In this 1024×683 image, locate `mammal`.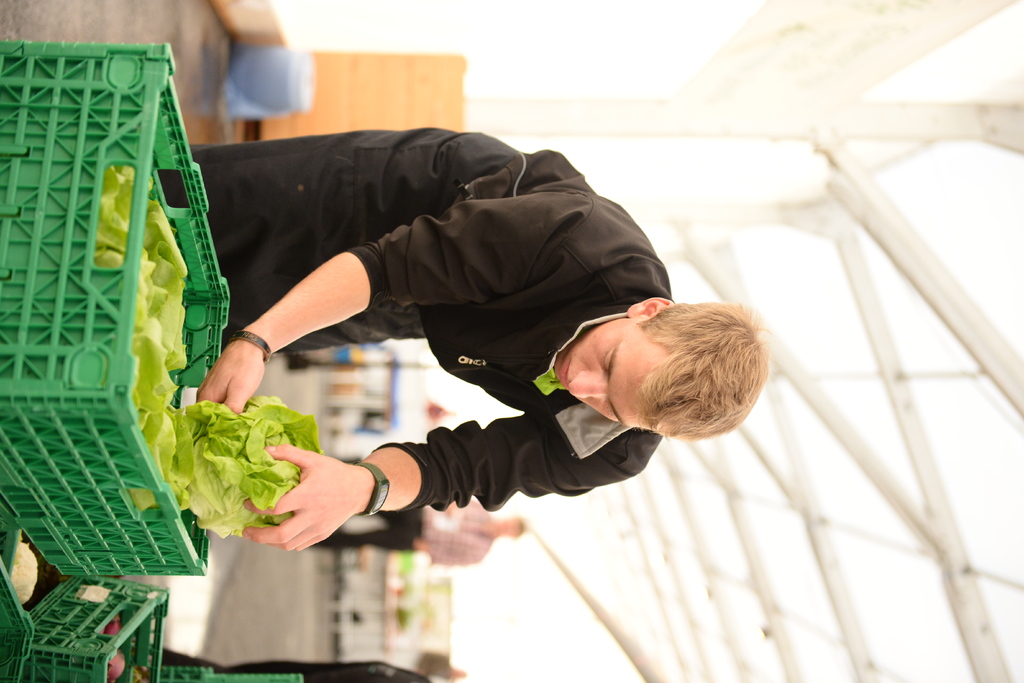
Bounding box: Rect(137, 633, 431, 682).
